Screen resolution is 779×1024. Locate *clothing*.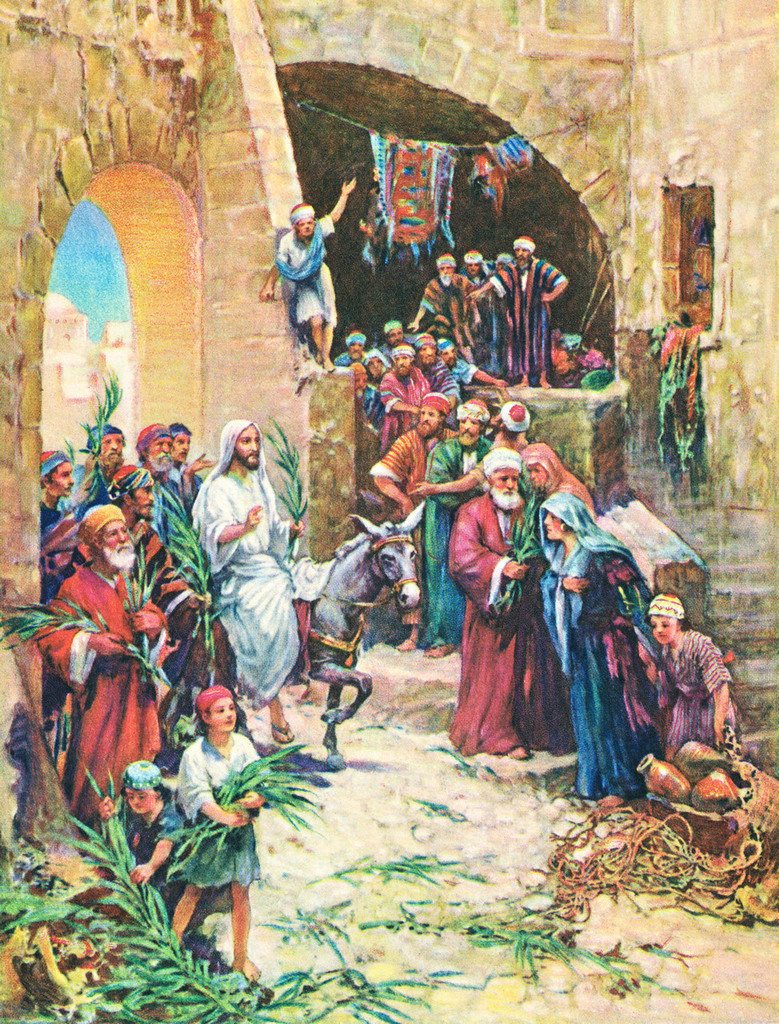
(464,477,562,764).
